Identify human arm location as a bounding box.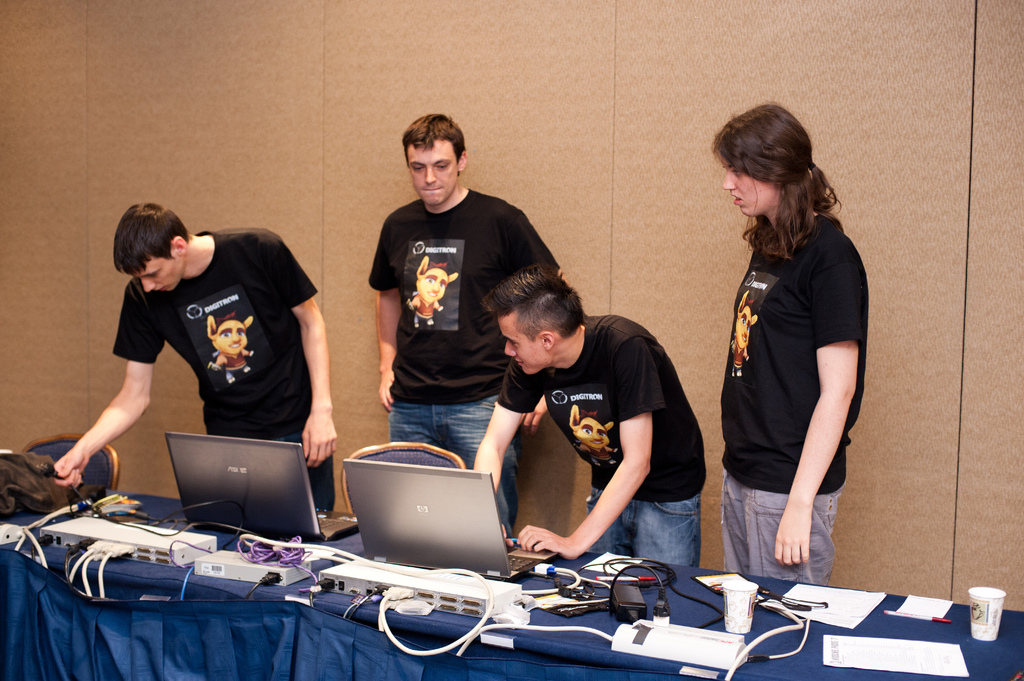
l=513, t=391, r=547, b=429.
